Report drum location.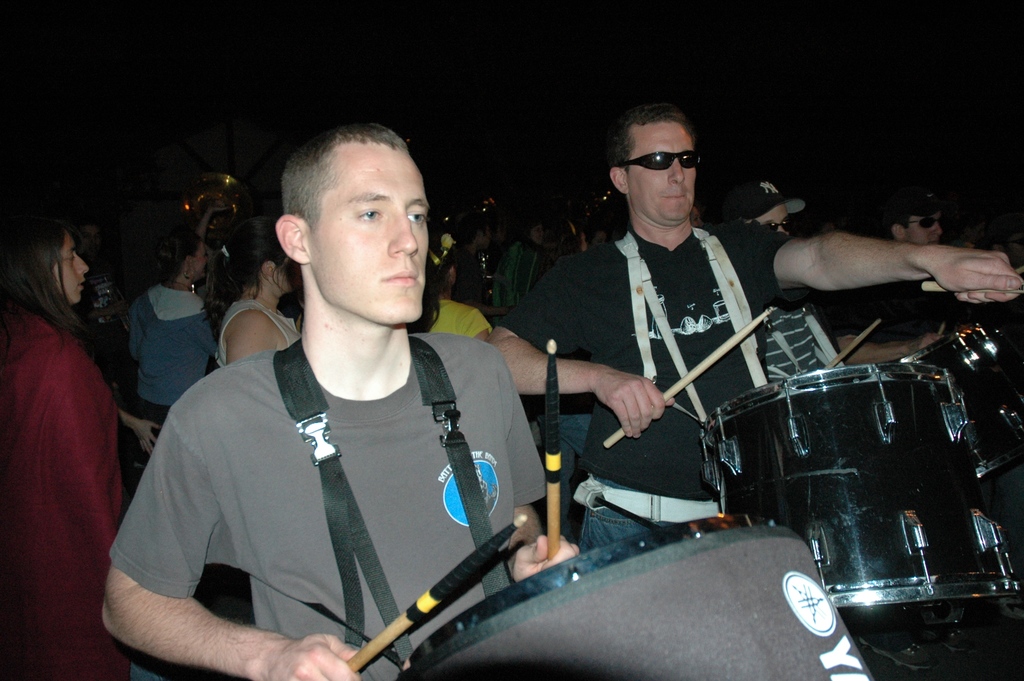
Report: box(882, 324, 1023, 485).
